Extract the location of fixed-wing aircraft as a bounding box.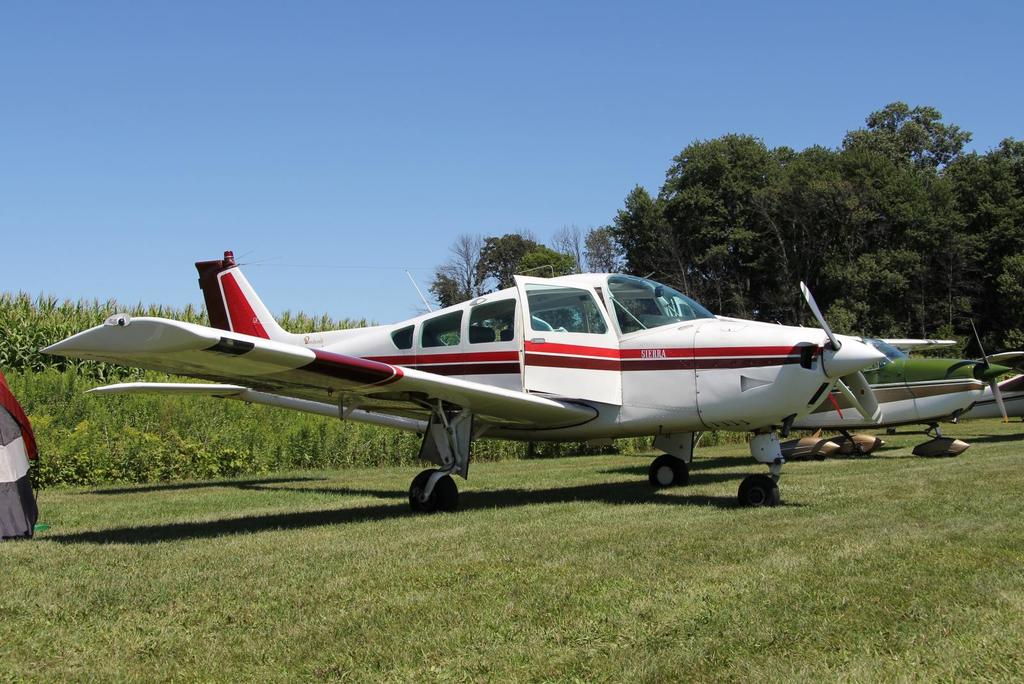
detection(630, 307, 1008, 460).
